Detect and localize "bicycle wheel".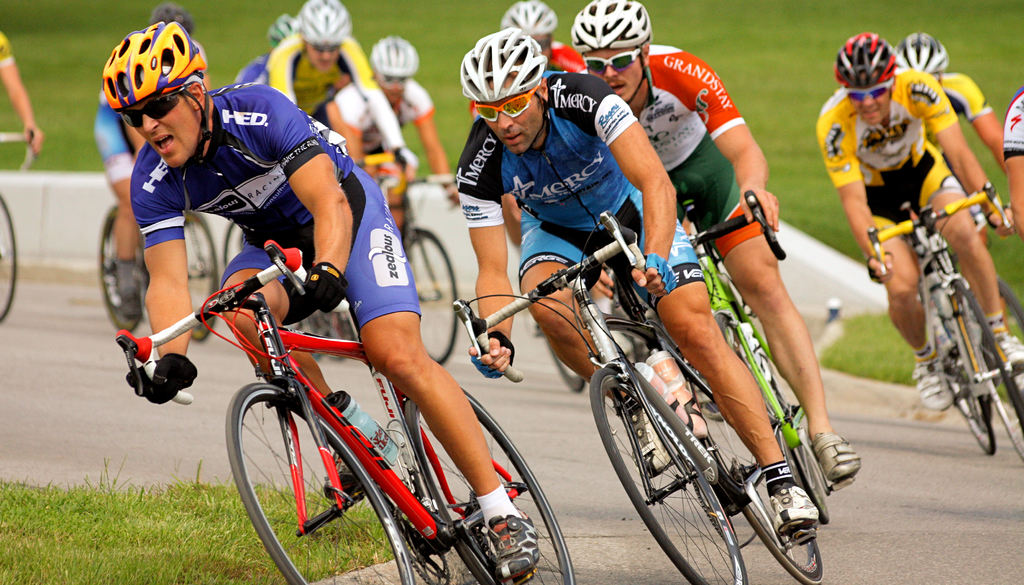
Localized at left=931, top=296, right=1001, bottom=460.
